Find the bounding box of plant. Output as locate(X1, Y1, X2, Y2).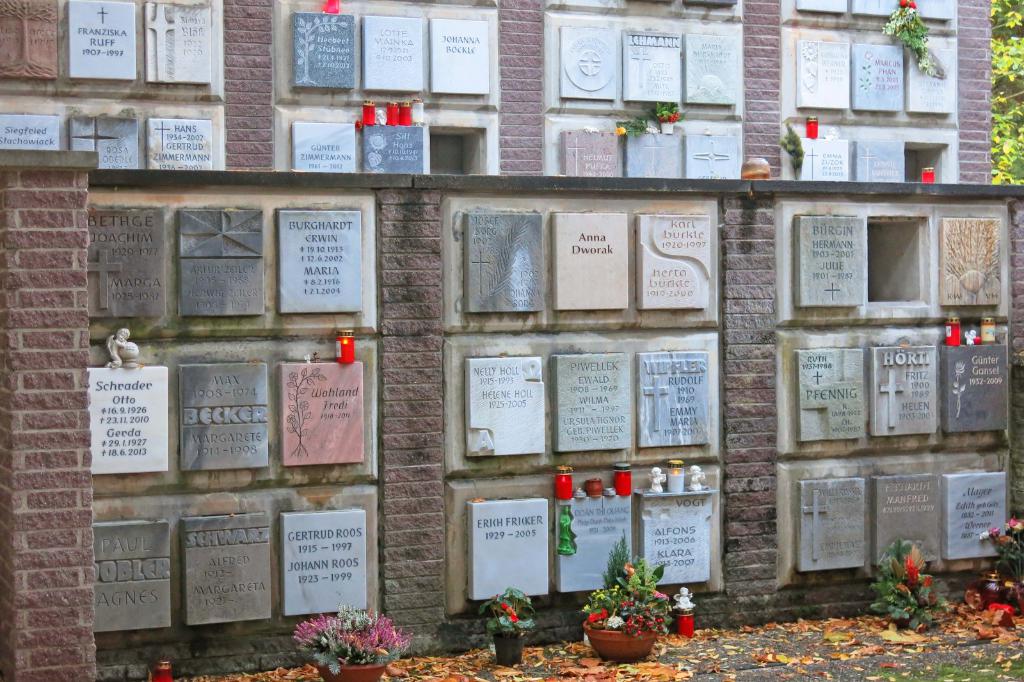
locate(991, 0, 1023, 184).
